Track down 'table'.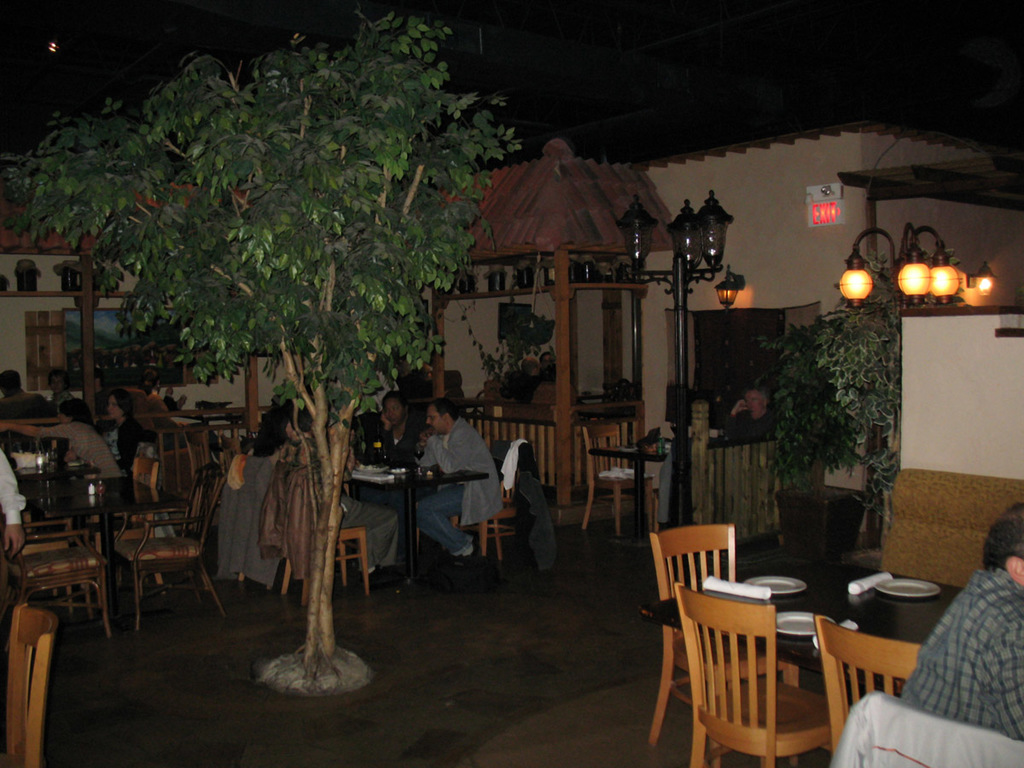
Tracked to rect(33, 477, 192, 639).
